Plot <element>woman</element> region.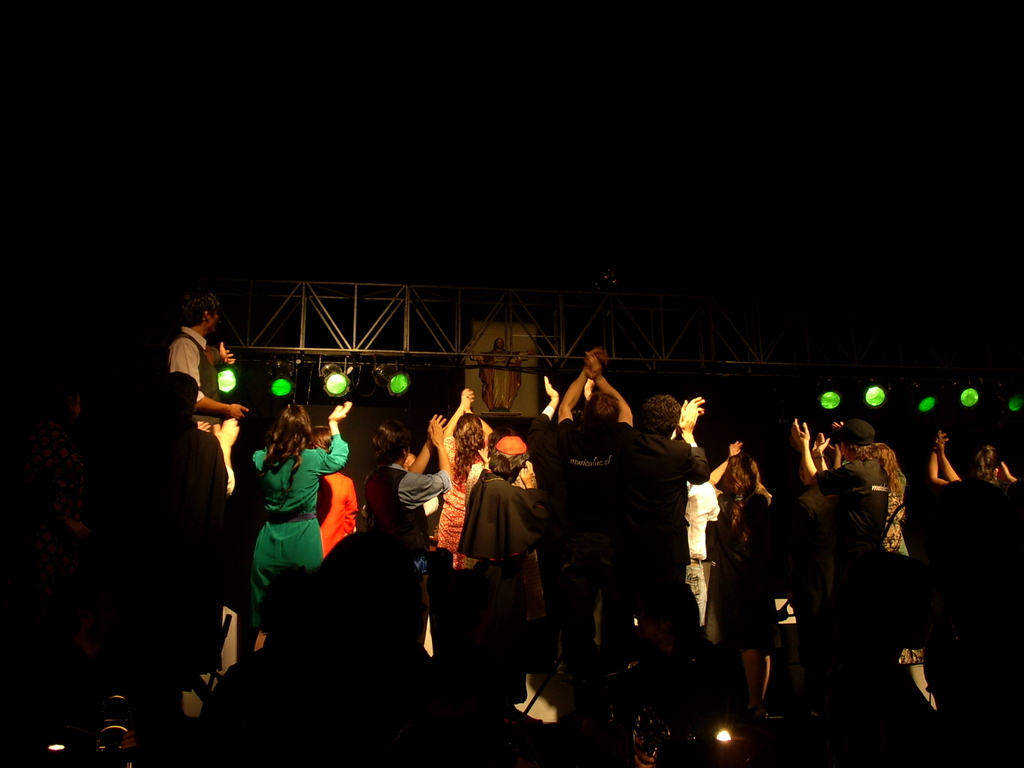
Plotted at crop(791, 420, 888, 547).
